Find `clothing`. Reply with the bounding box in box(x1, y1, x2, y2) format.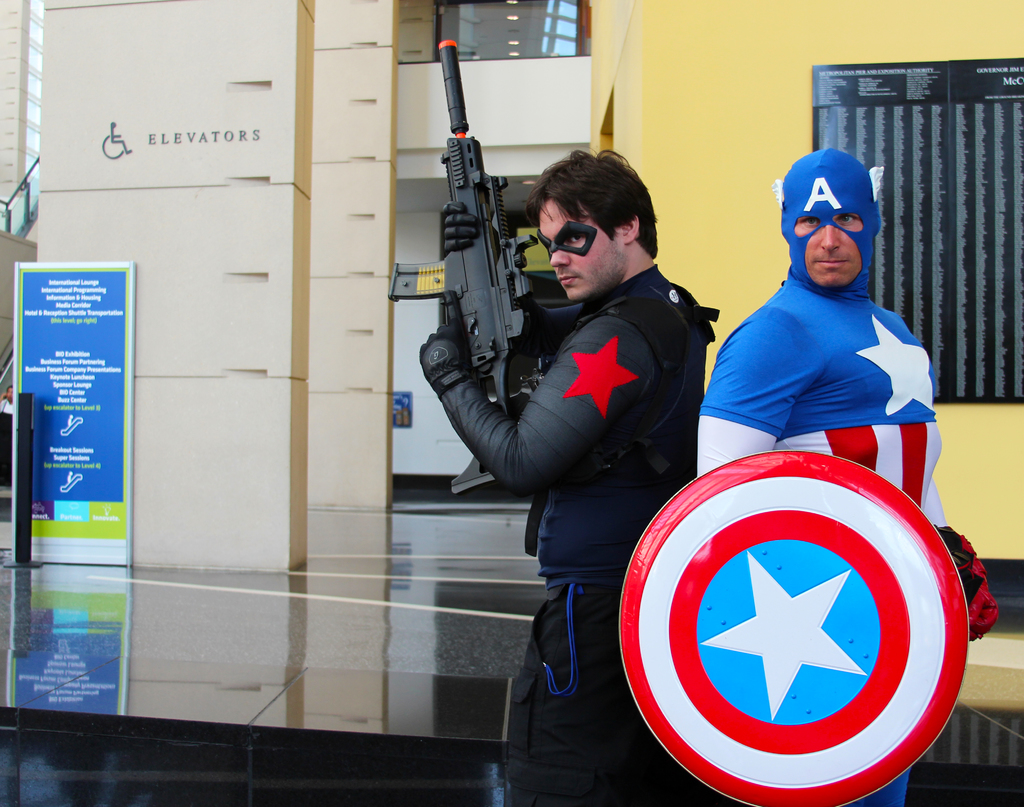
box(695, 268, 938, 806).
